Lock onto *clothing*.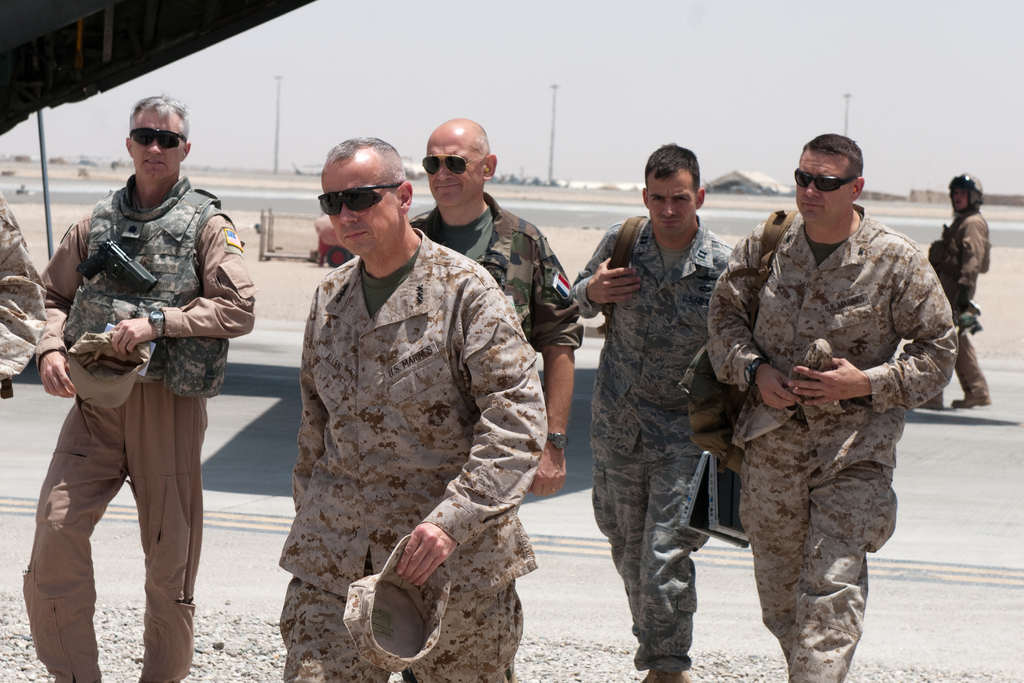
Locked: (28, 168, 241, 682).
